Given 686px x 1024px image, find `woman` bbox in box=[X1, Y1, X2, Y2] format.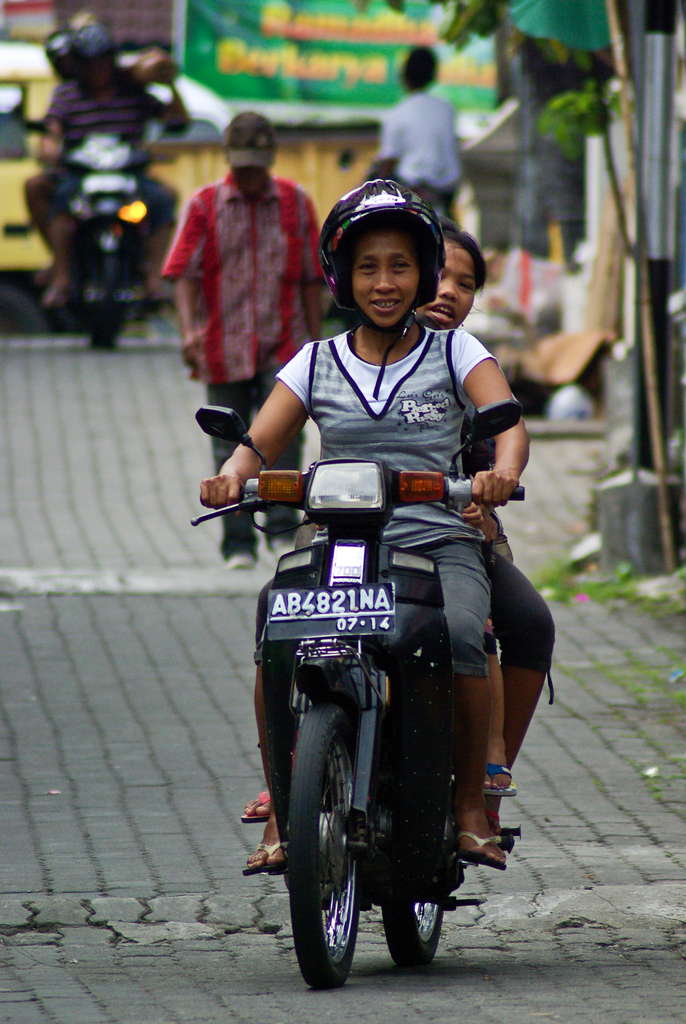
box=[207, 142, 541, 973].
